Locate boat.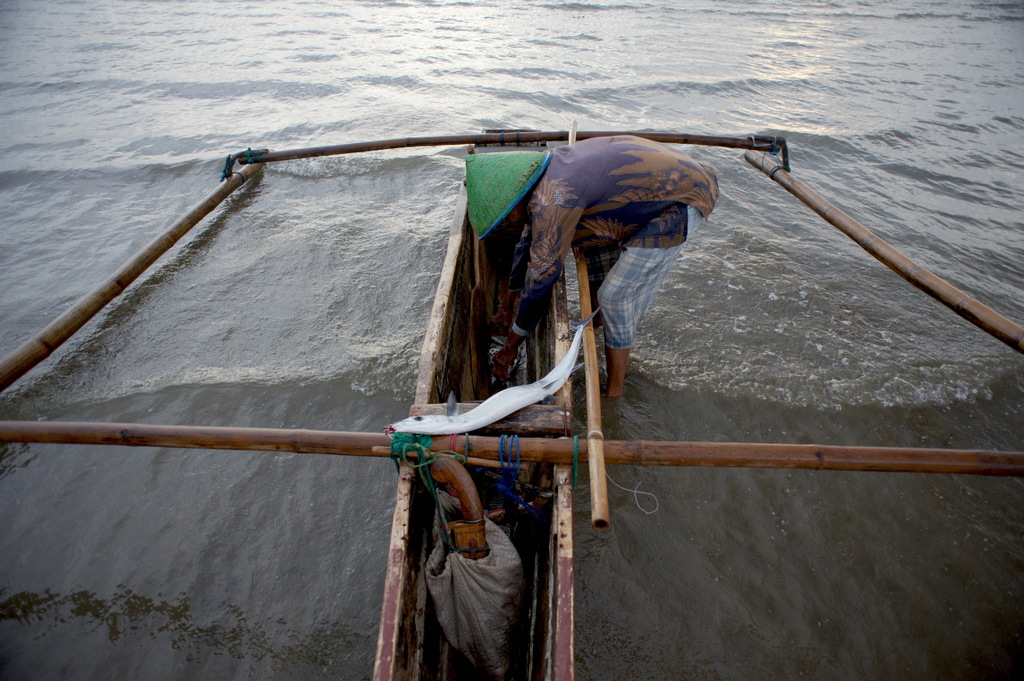
Bounding box: 36:65:1023:641.
